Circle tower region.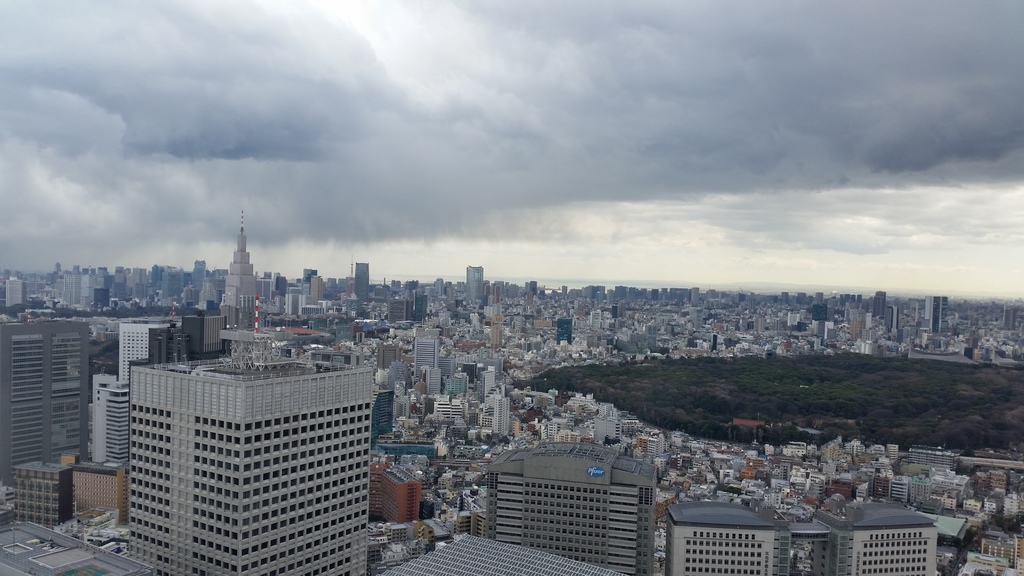
Region: [left=6, top=278, right=24, bottom=306].
